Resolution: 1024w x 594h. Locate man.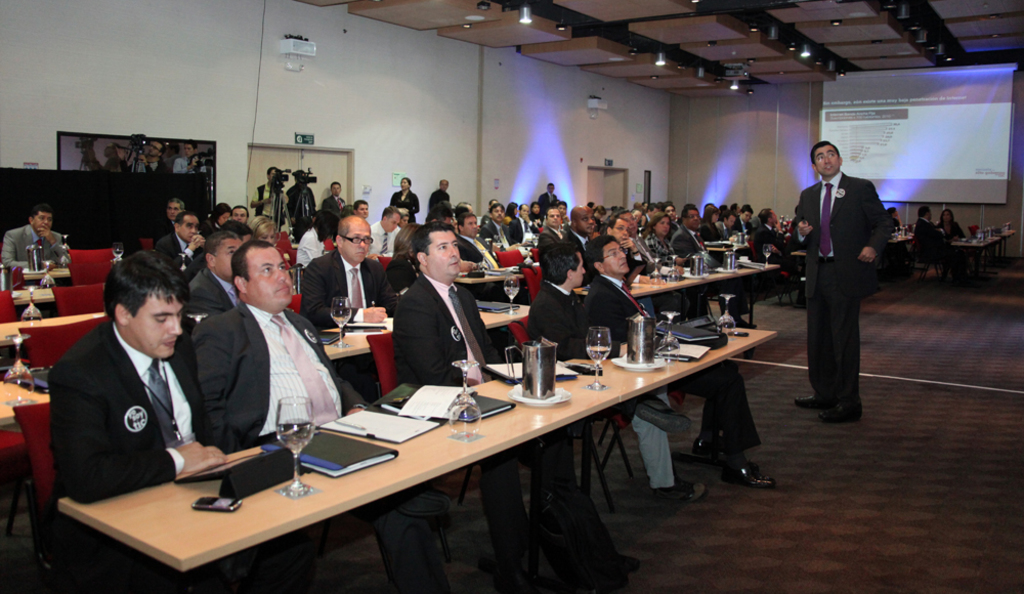
155/198/188/247.
